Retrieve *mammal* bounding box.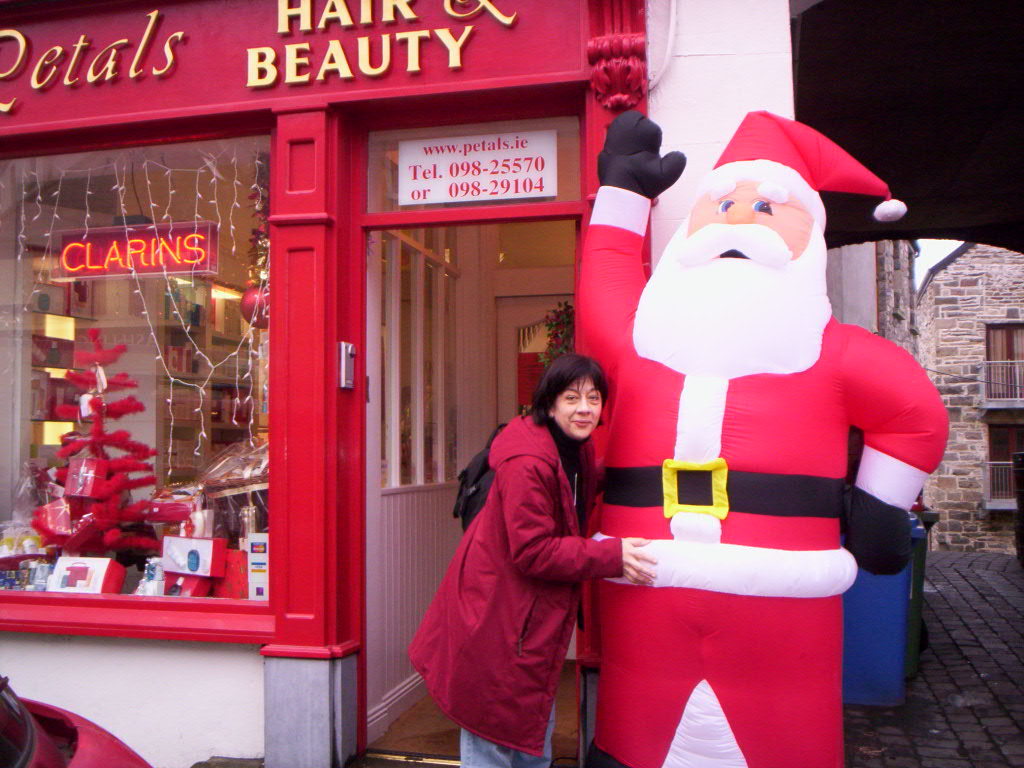
Bounding box: bbox(583, 130, 944, 735).
